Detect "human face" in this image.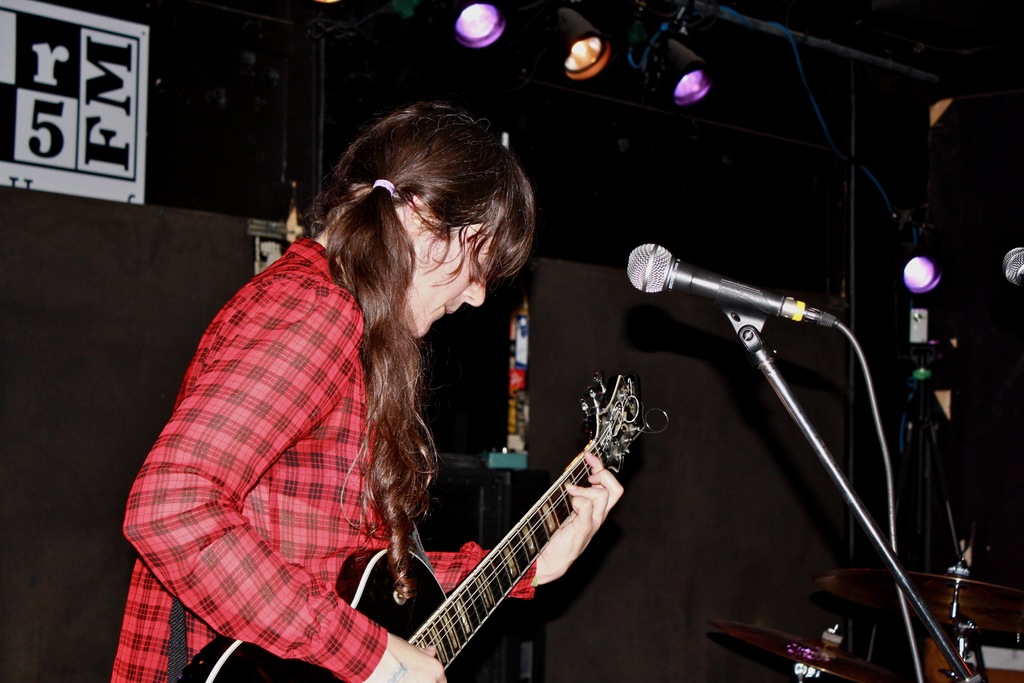
Detection: select_region(405, 221, 497, 338).
